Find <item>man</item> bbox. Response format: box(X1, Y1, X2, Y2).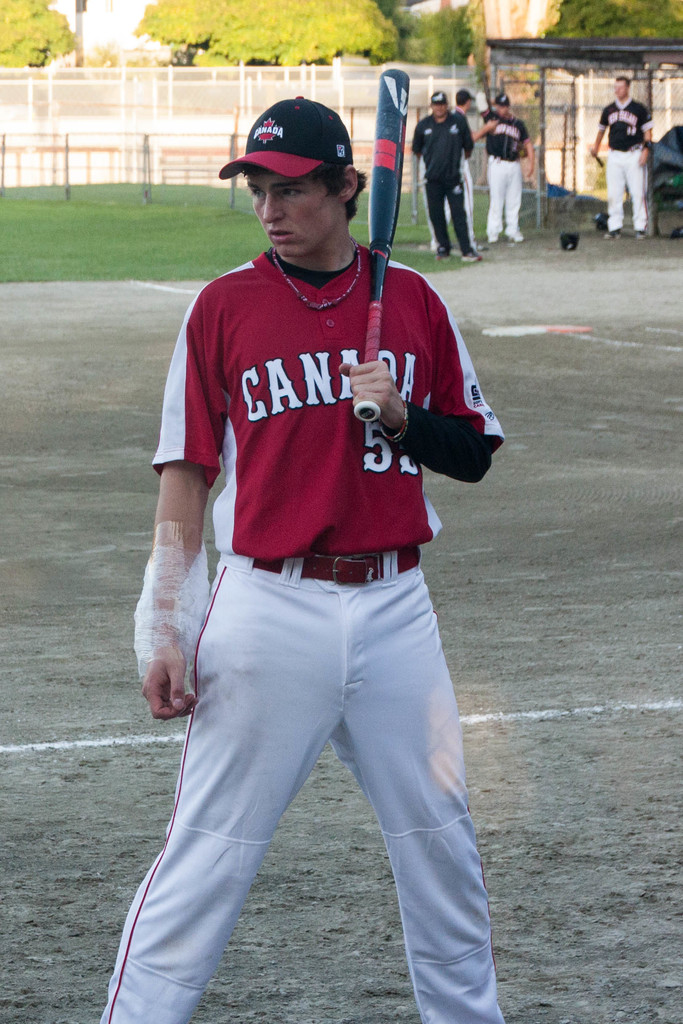
box(587, 52, 651, 247).
